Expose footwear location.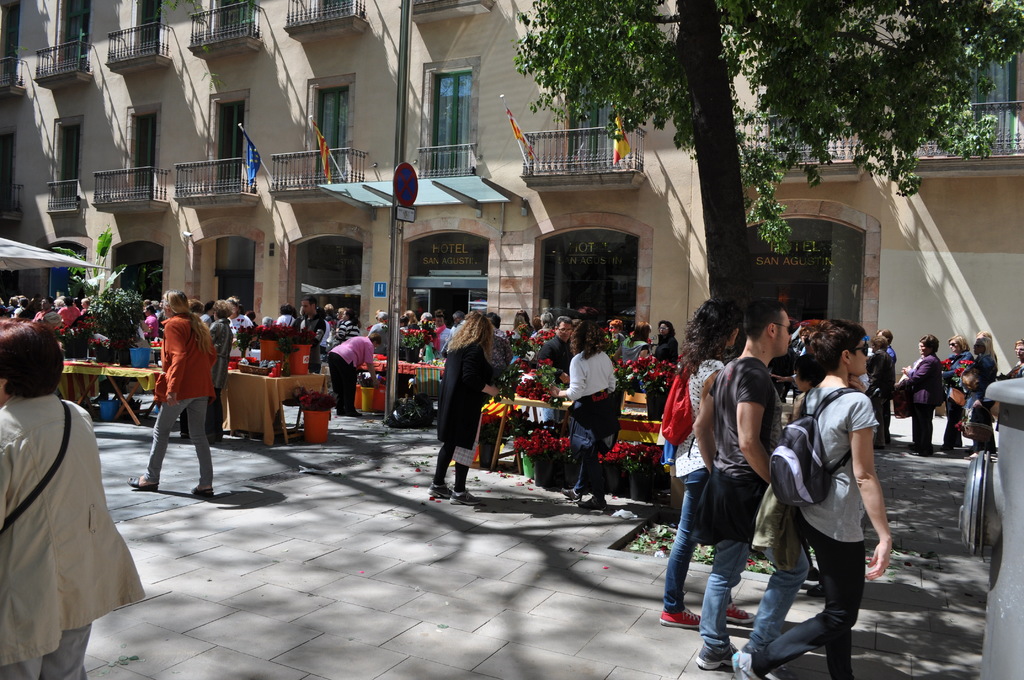
Exposed at detection(126, 478, 159, 493).
